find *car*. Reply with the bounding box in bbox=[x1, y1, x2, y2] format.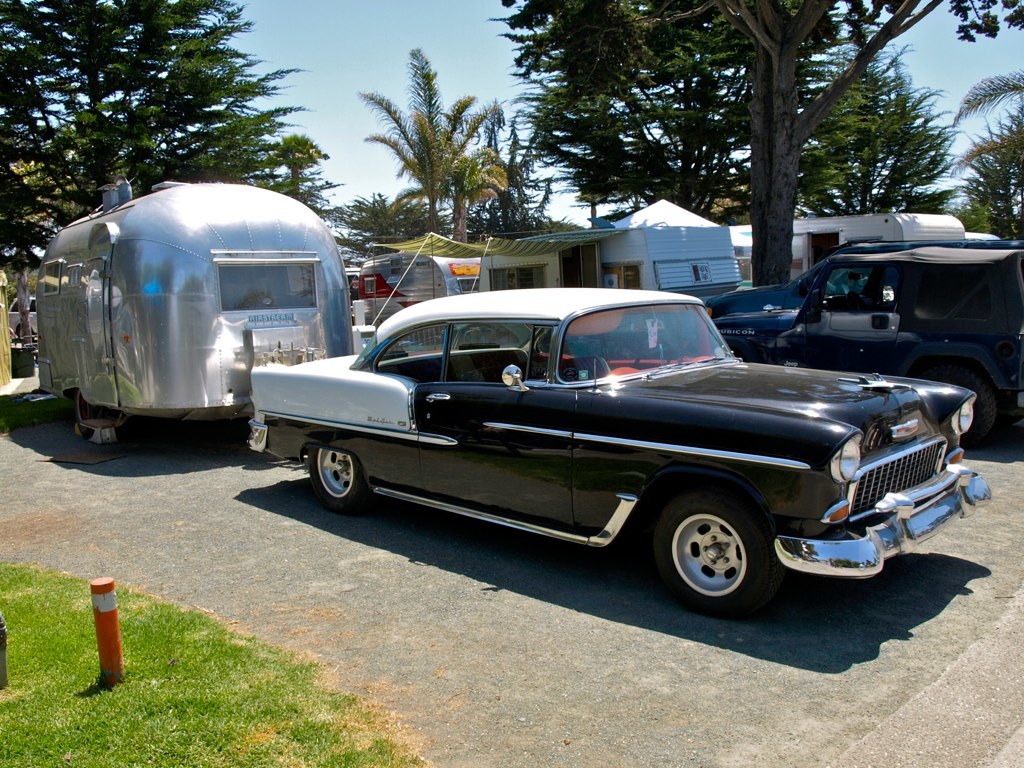
bbox=[246, 278, 988, 618].
